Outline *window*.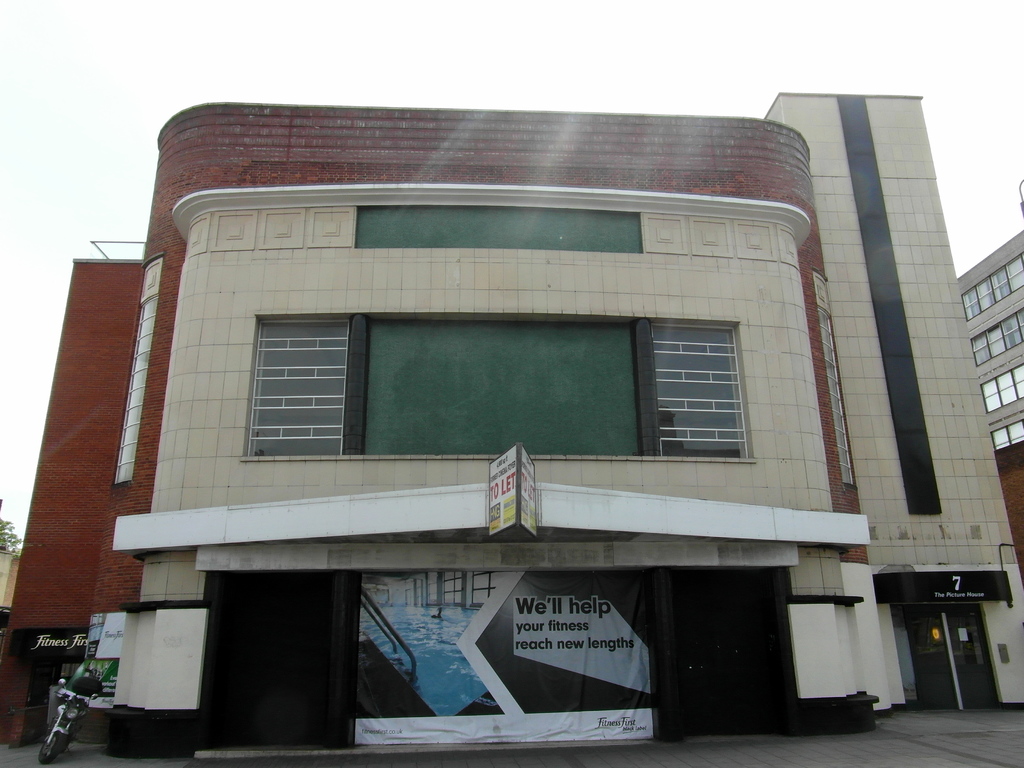
Outline: l=990, t=410, r=1023, b=445.
